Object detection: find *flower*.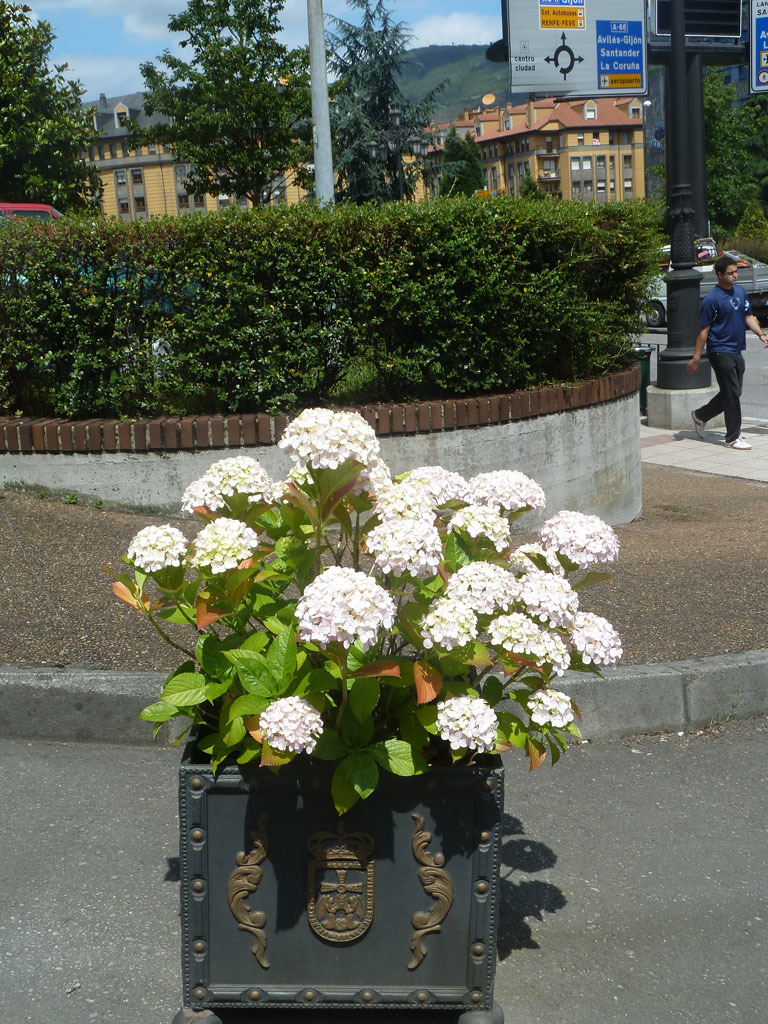
[left=125, top=522, right=185, bottom=593].
